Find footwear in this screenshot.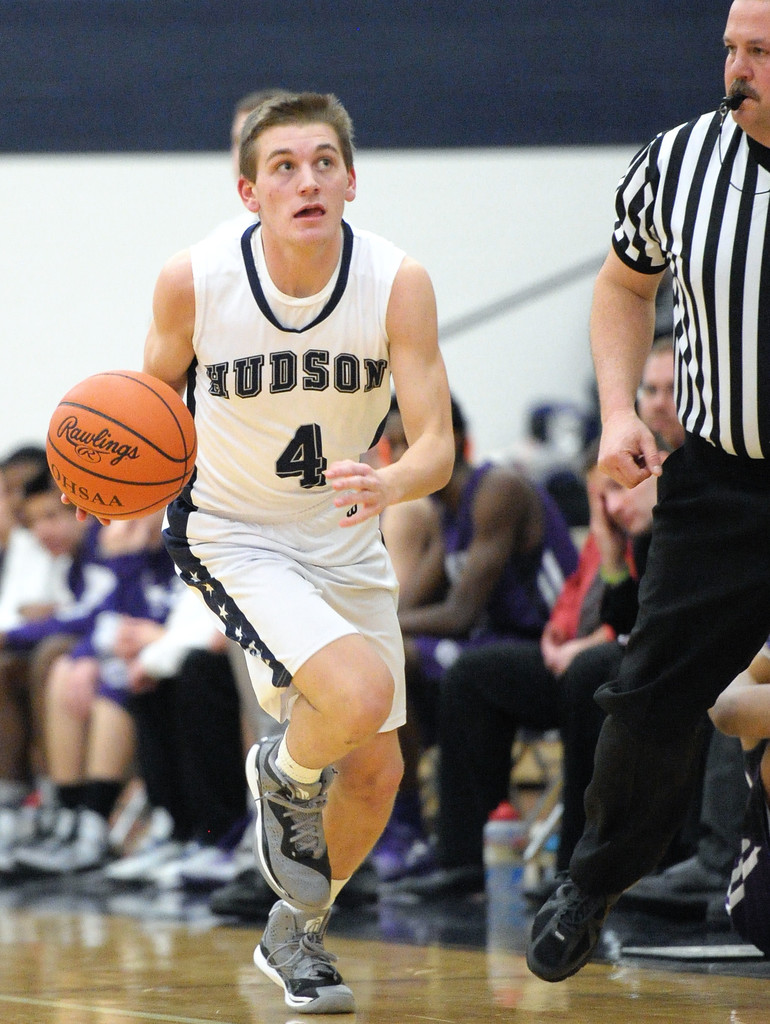
The bounding box for footwear is (246,900,354,1019).
